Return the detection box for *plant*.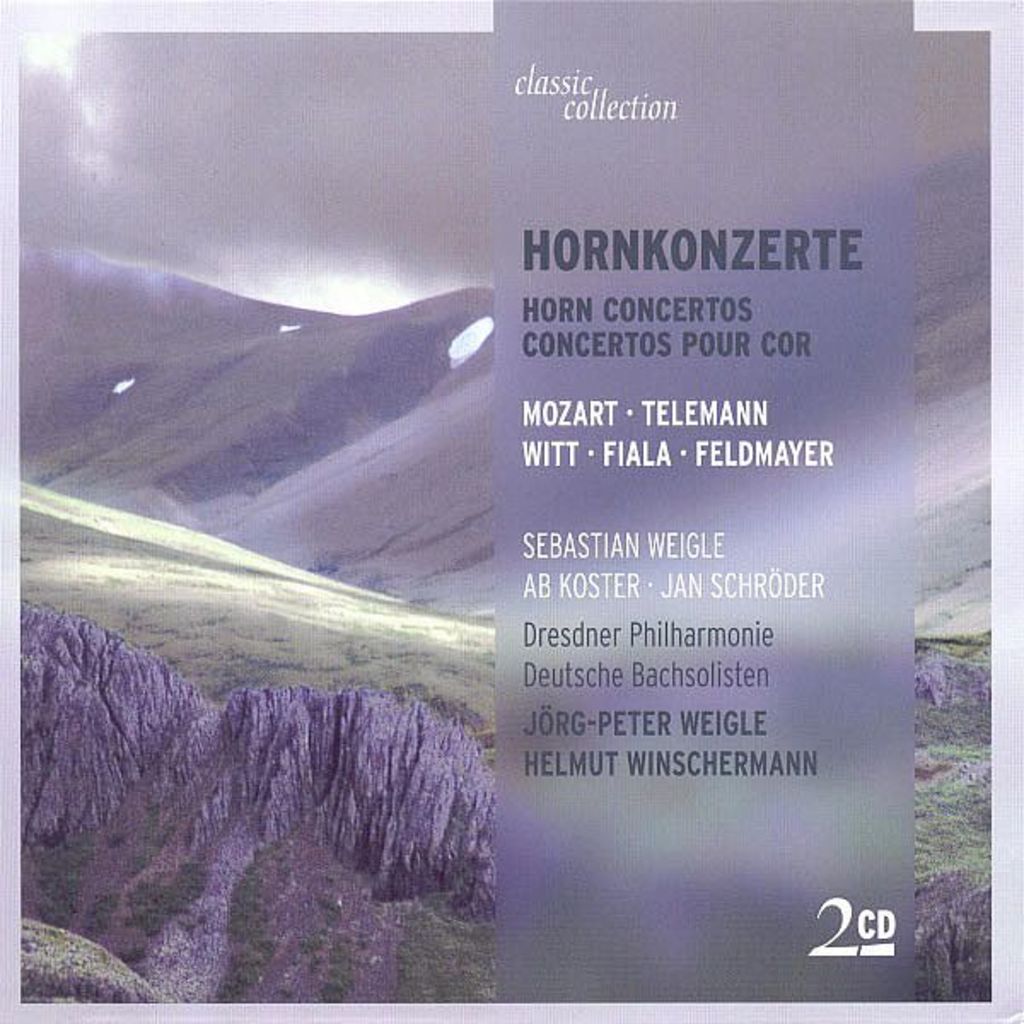
0, 464, 527, 800.
